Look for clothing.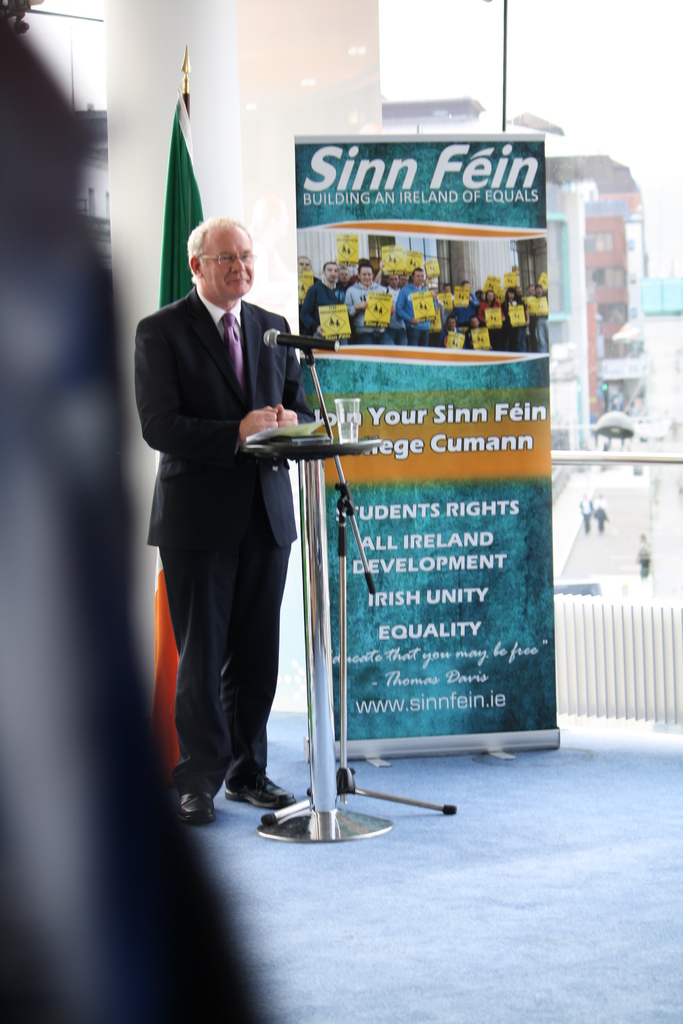
Found: bbox=(439, 328, 467, 350).
